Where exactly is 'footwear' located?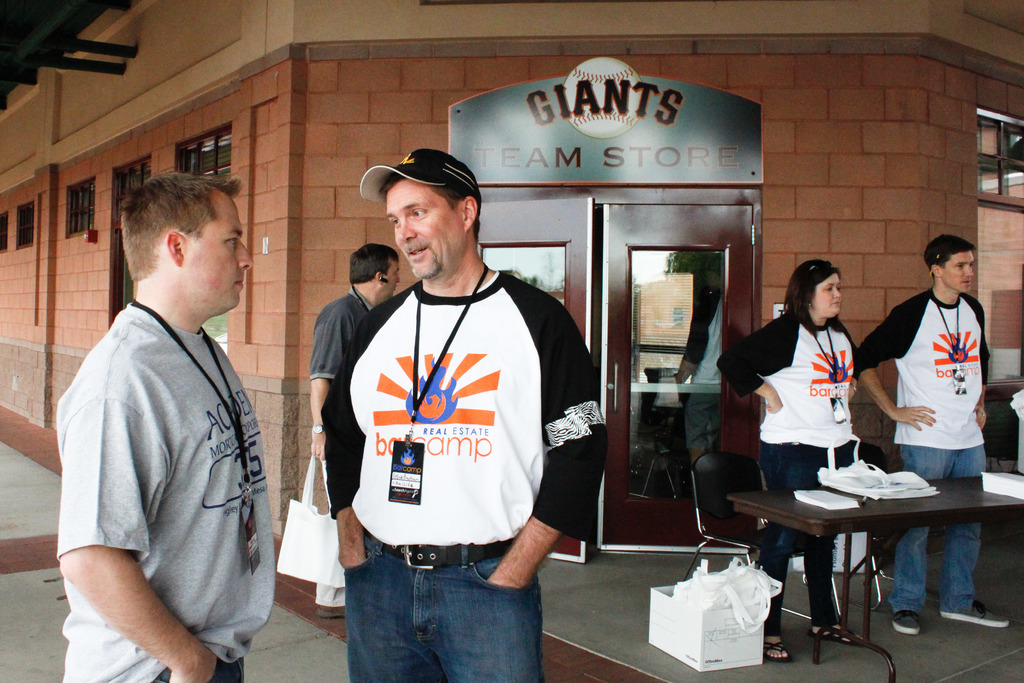
Its bounding box is [764,632,791,665].
